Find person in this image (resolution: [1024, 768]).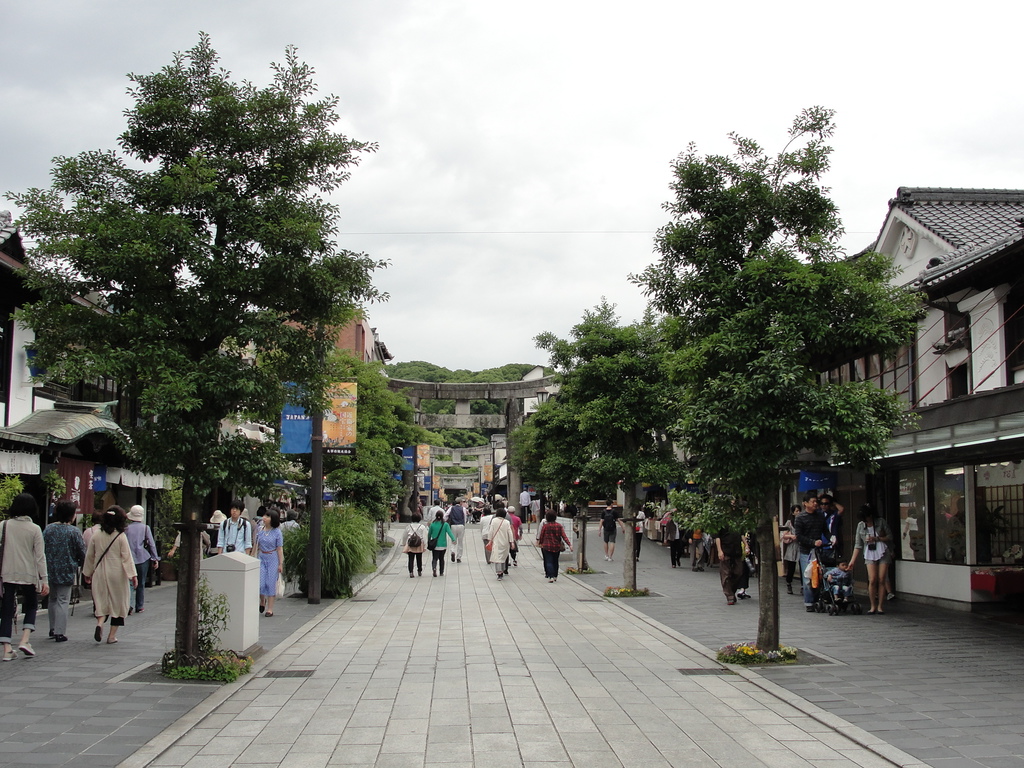
(84, 504, 141, 641).
